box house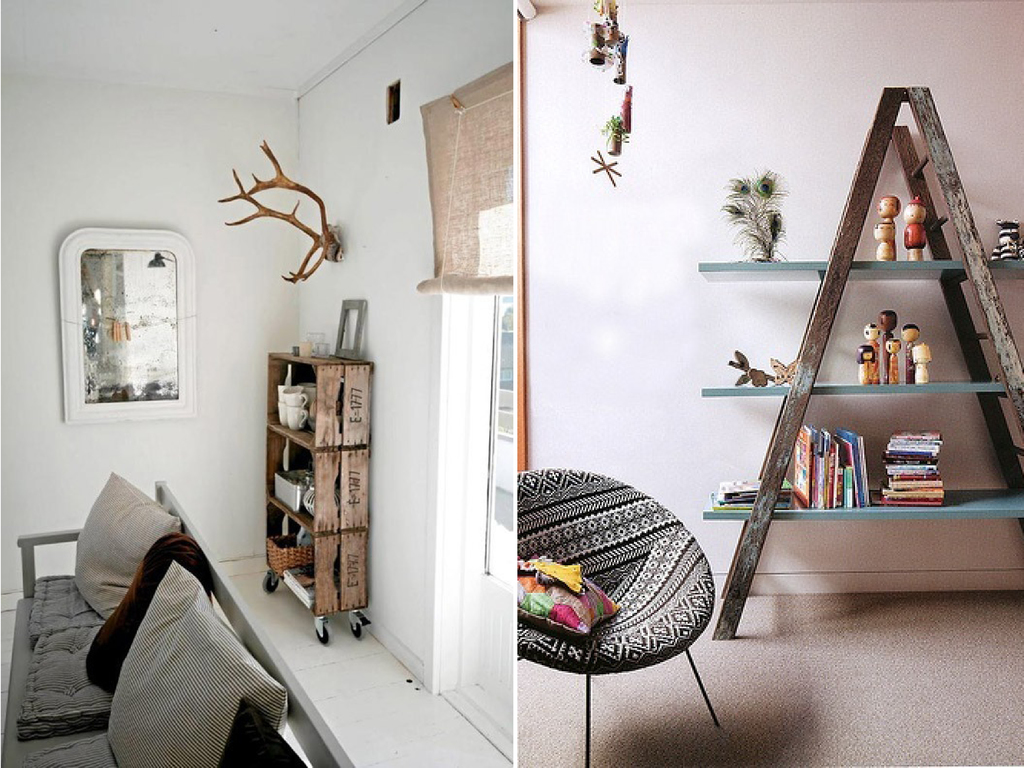
detection(24, 19, 929, 746)
